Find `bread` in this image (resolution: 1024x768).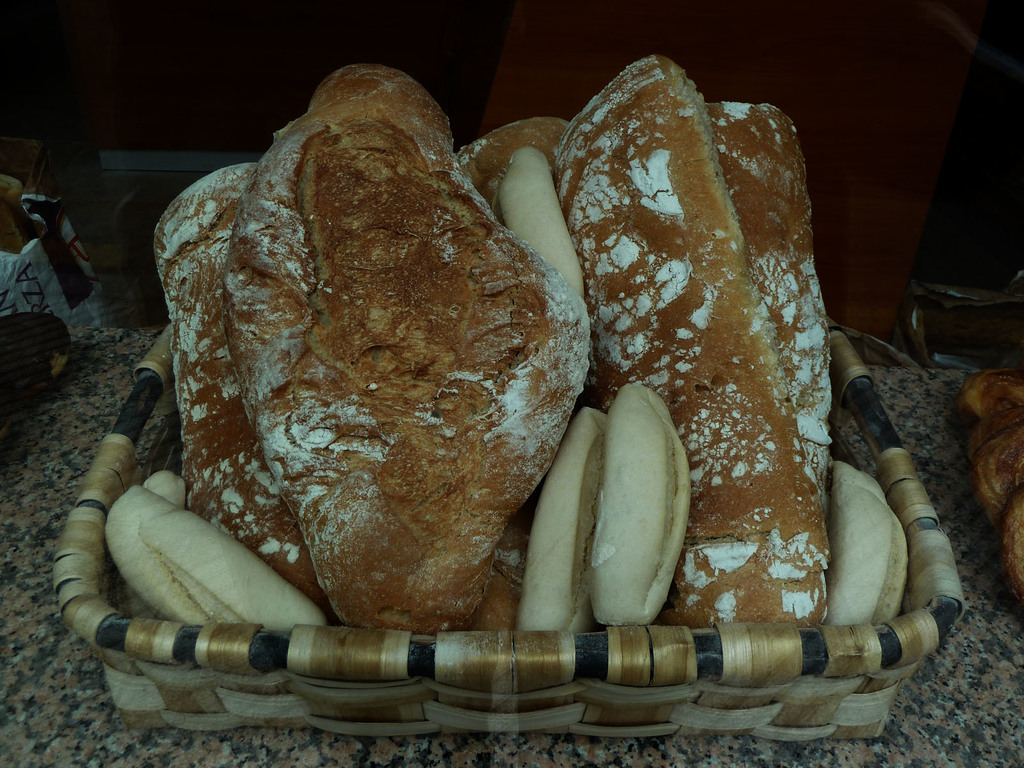
[702, 99, 837, 513].
